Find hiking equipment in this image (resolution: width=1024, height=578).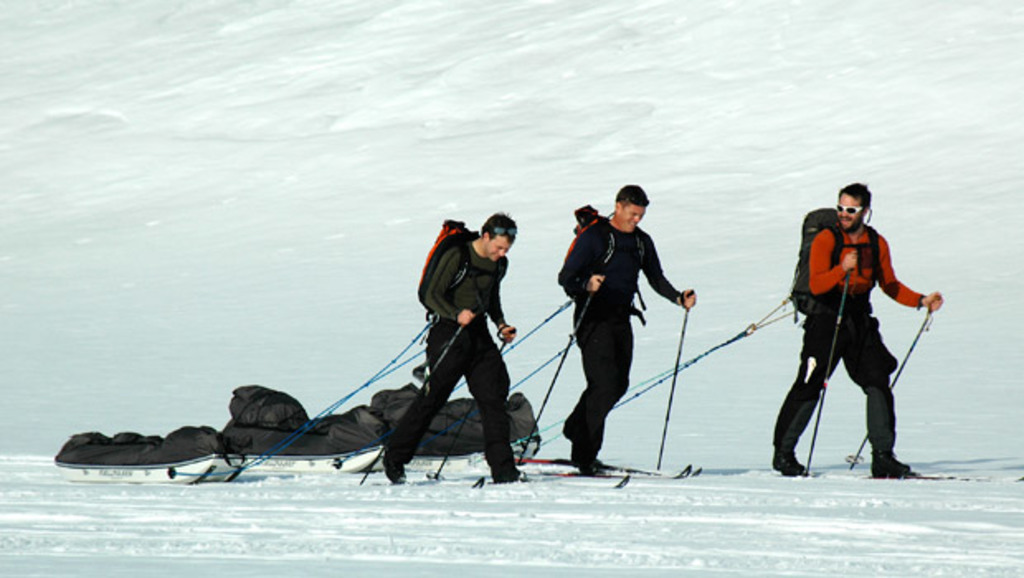
<box>657,291,699,469</box>.
